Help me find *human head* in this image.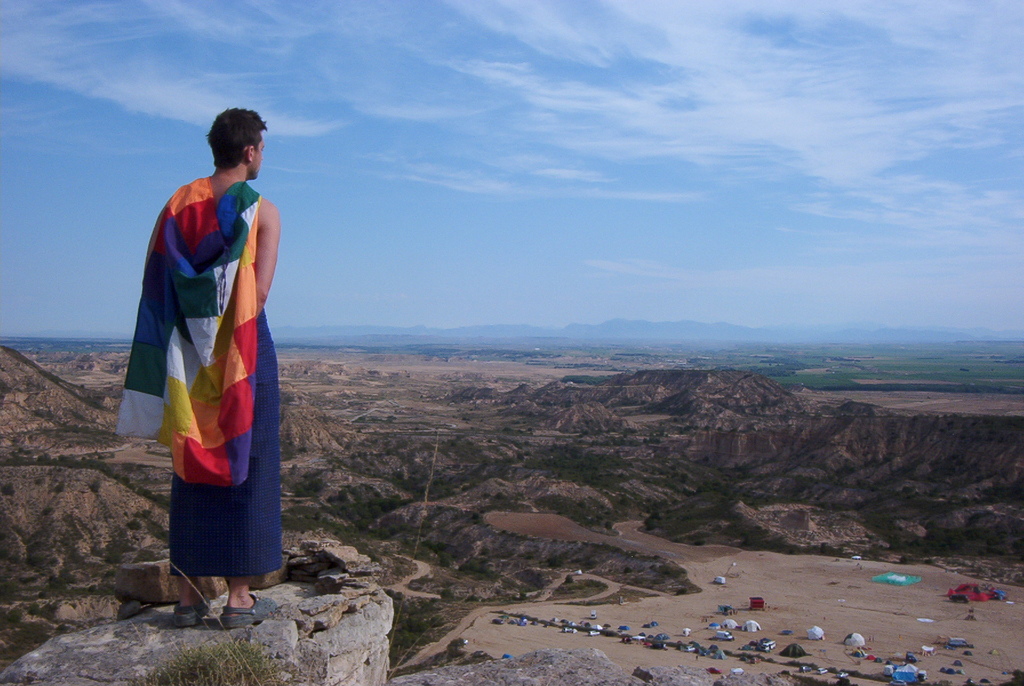
Found it: BBox(197, 101, 266, 186).
